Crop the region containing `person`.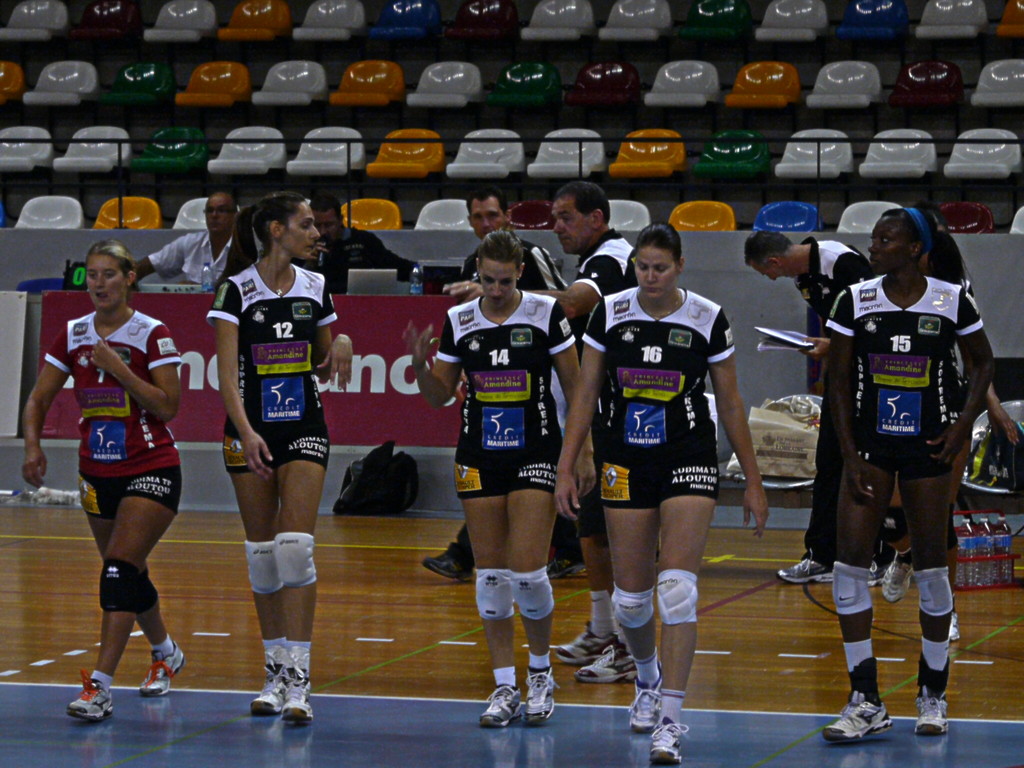
Crop region: 530, 177, 643, 689.
